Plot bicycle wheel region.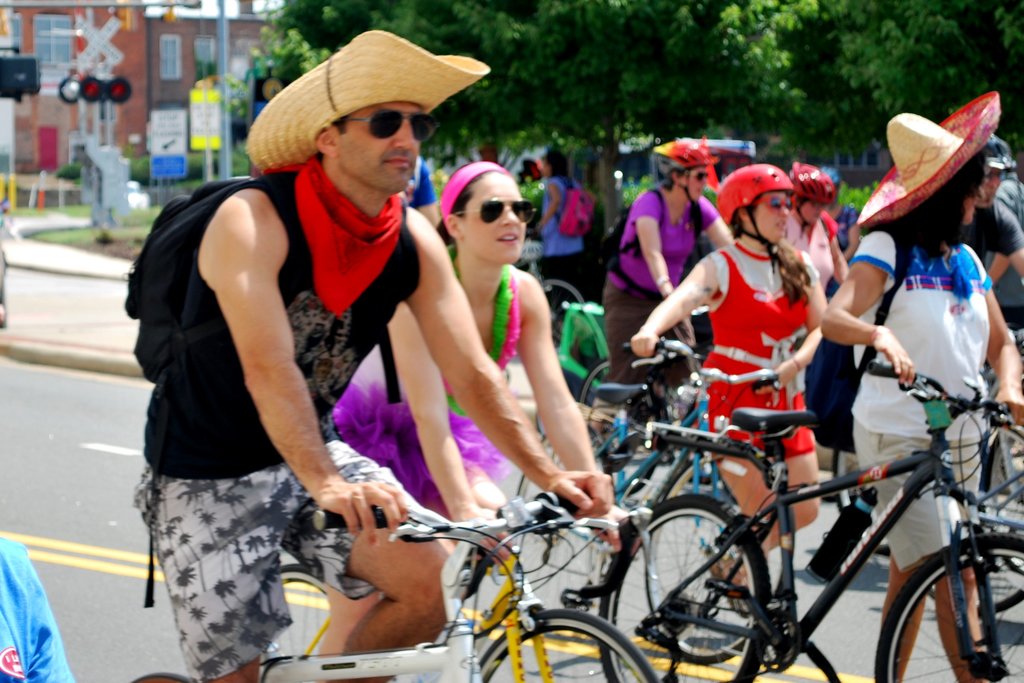
Plotted at pyautogui.locateOnScreen(477, 609, 663, 682).
